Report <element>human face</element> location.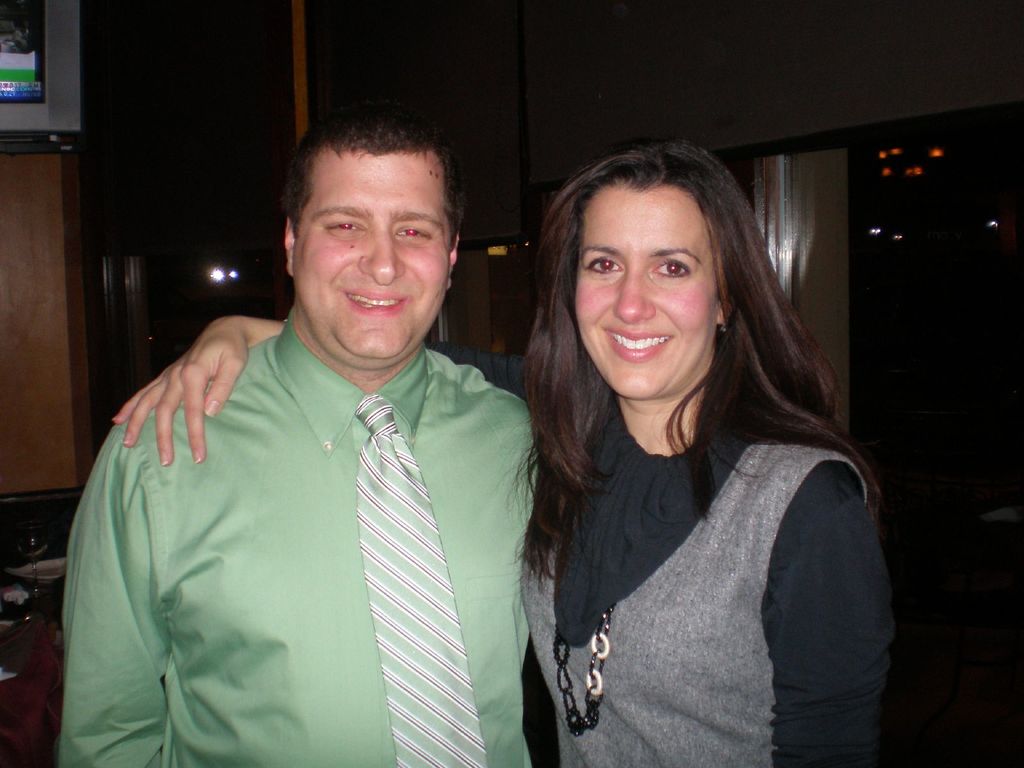
Report: <box>295,150,452,361</box>.
